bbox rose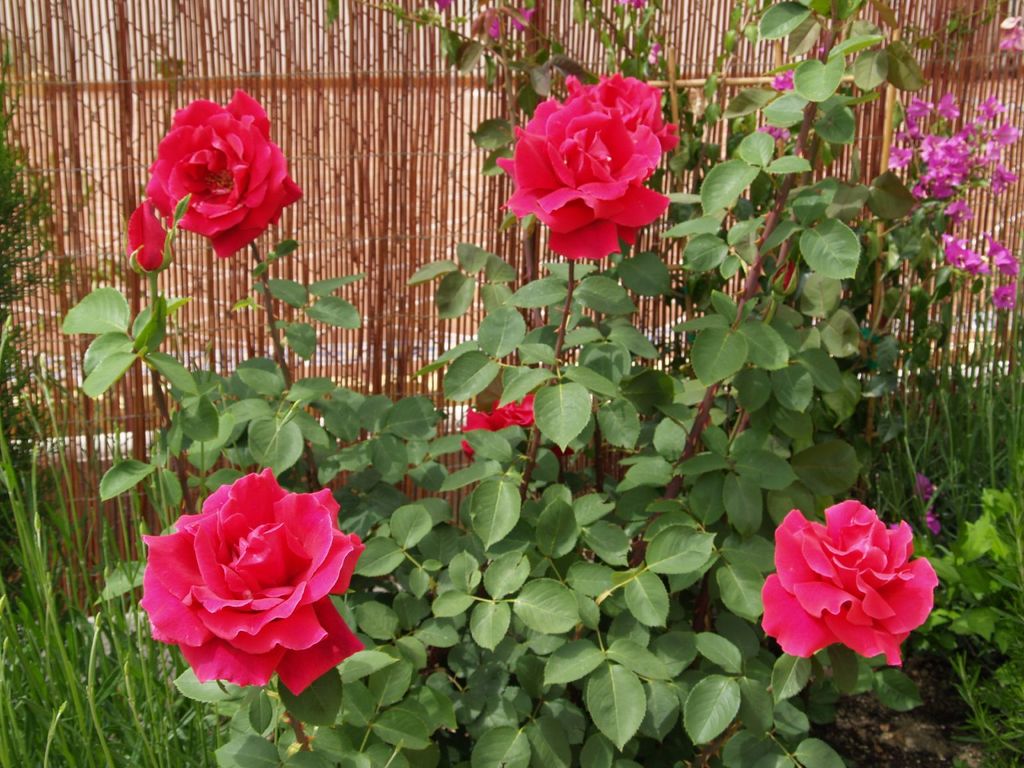
[x1=141, y1=465, x2=367, y2=700]
